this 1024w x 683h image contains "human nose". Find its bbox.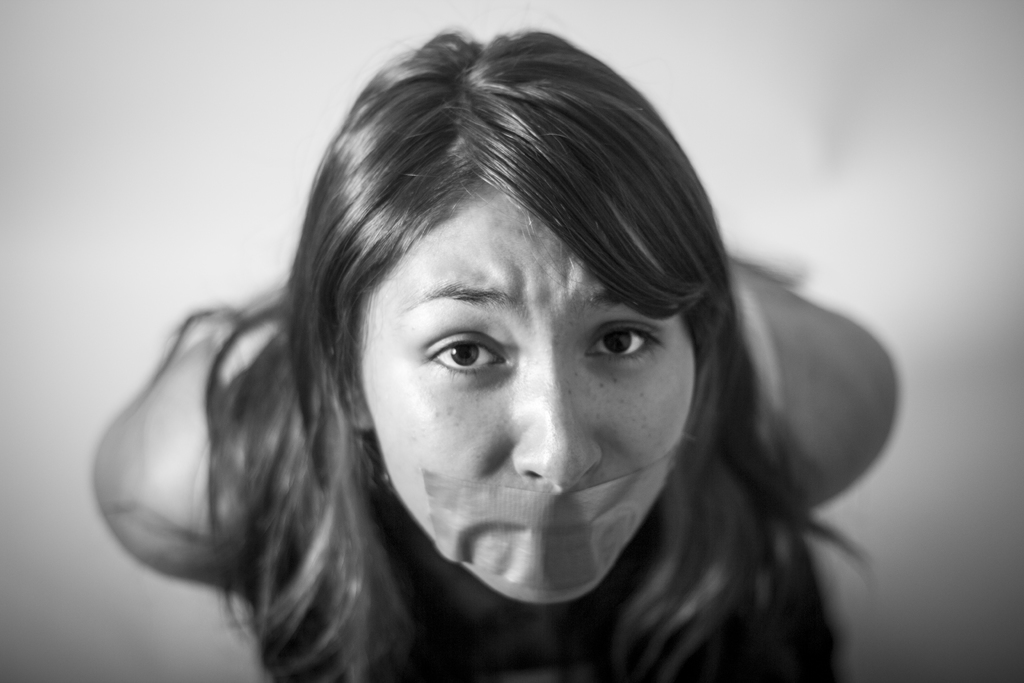
Rect(505, 349, 605, 491).
